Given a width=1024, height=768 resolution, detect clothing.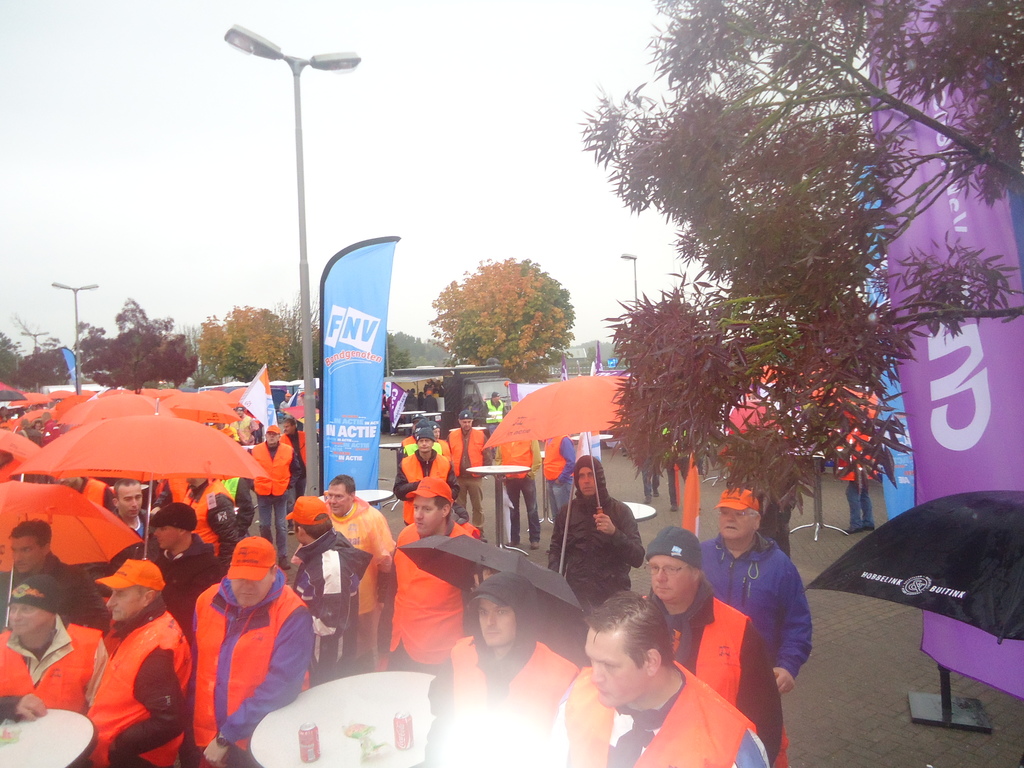
[x1=181, y1=568, x2=308, y2=767].
